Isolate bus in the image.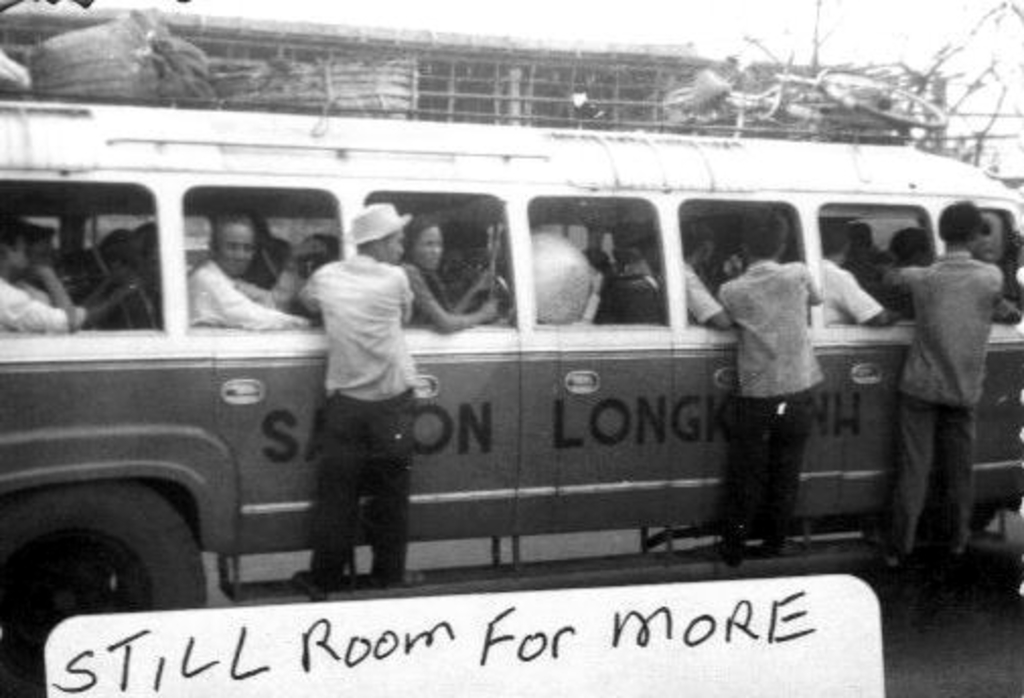
Isolated region: [0,87,1022,696].
